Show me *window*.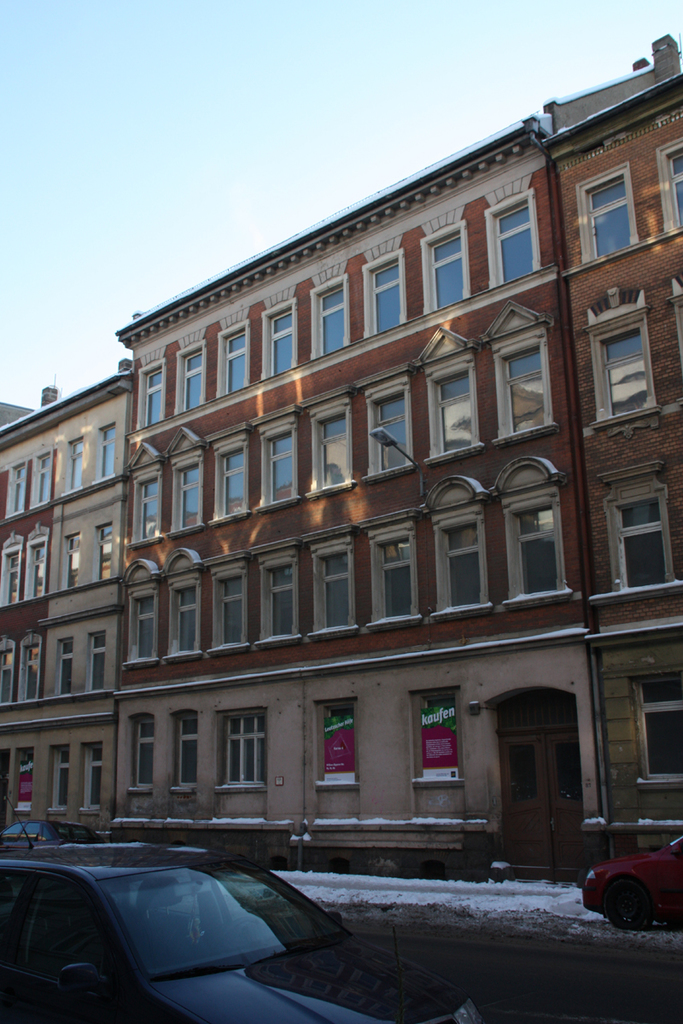
*window* is here: region(138, 356, 161, 433).
